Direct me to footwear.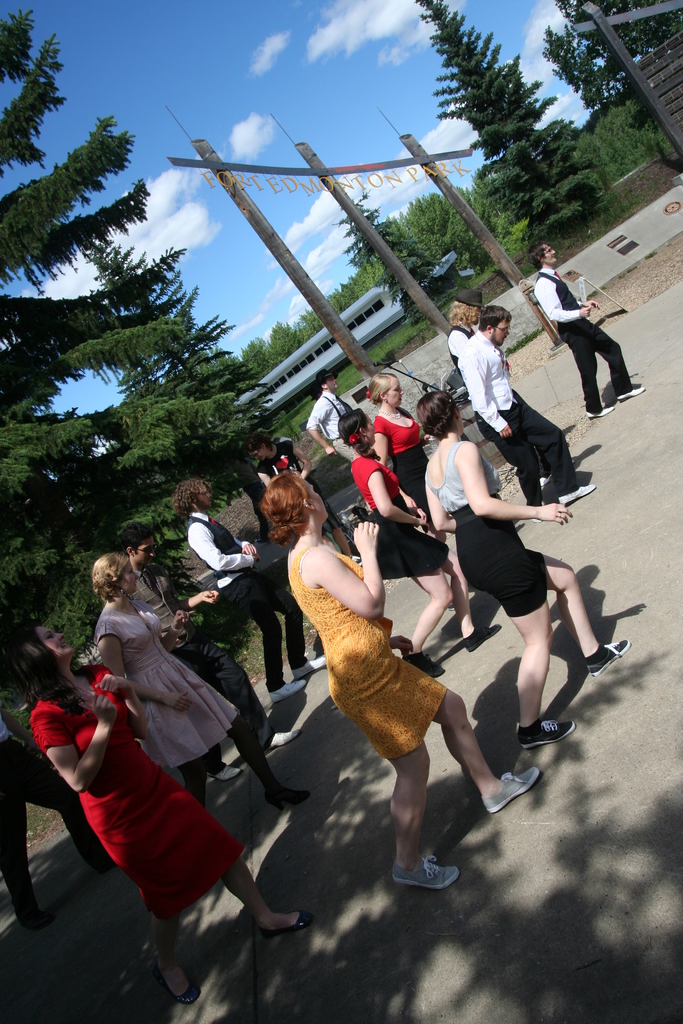
Direction: l=516, t=715, r=576, b=750.
